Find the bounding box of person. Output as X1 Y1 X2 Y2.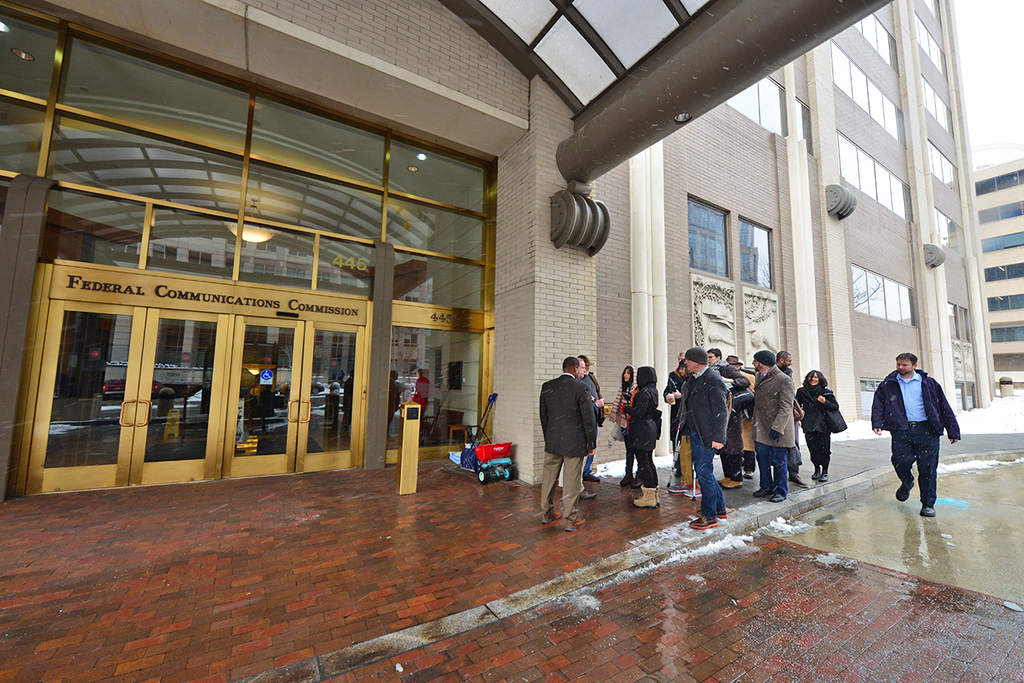
610 360 642 490.
